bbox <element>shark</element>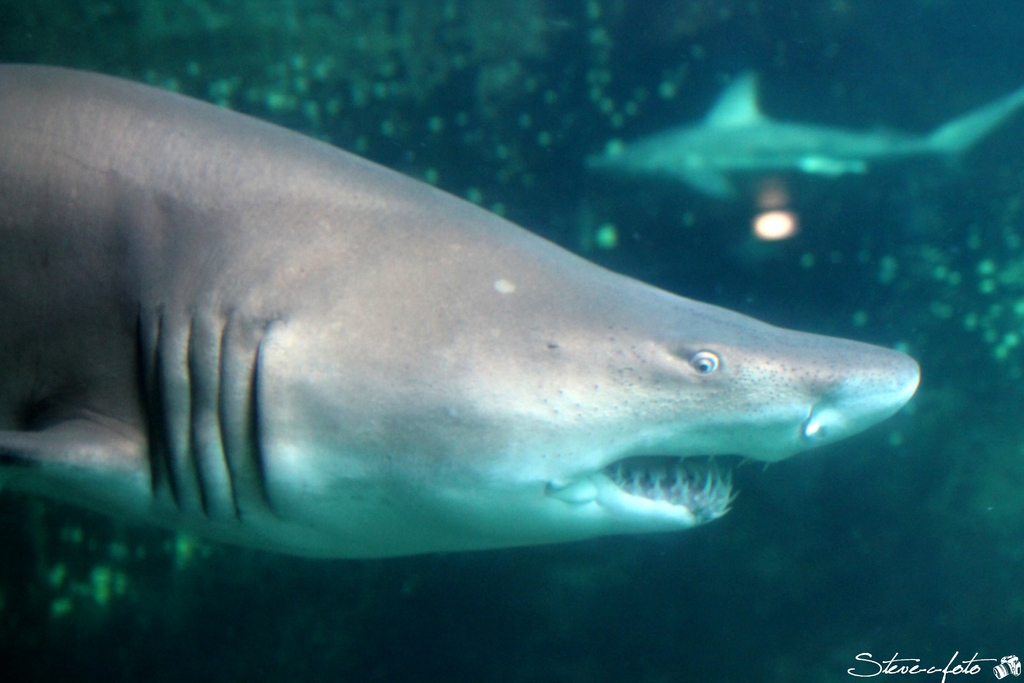
{"left": 0, "top": 58, "right": 936, "bottom": 565}
